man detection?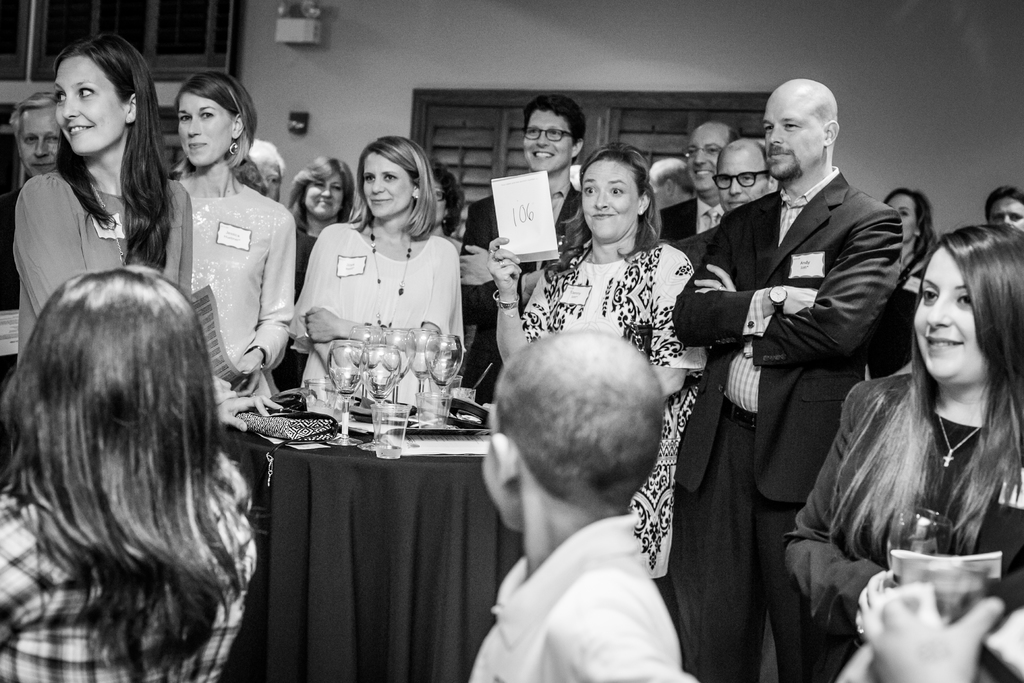
719:138:781:213
